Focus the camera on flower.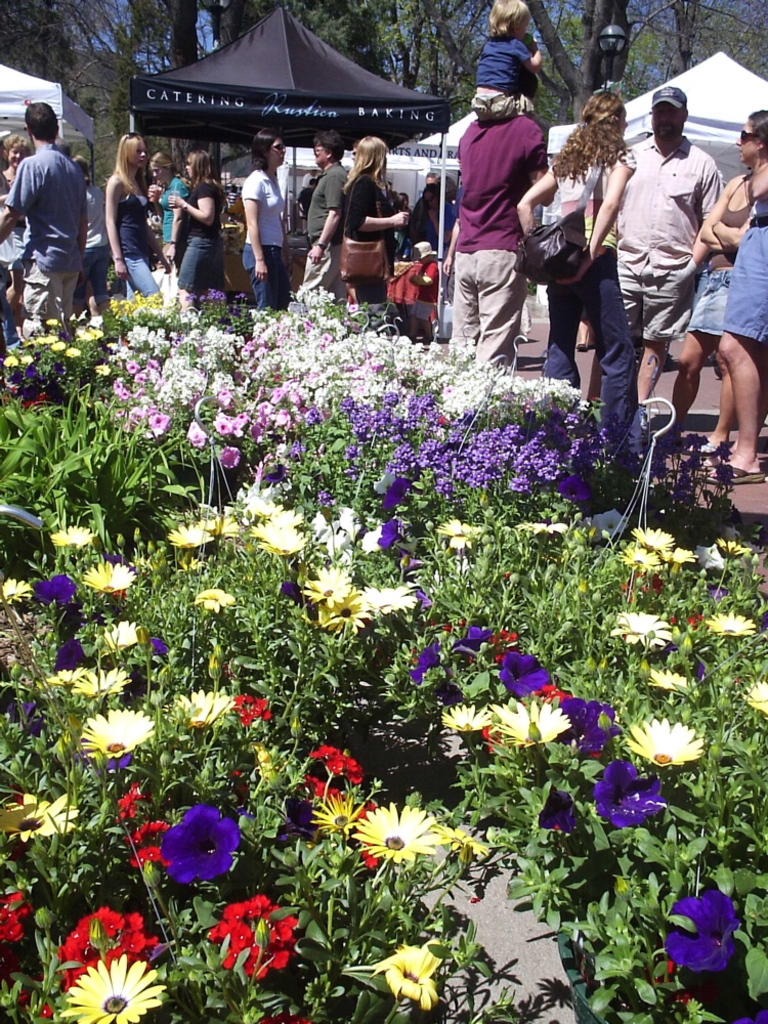
Focus region: region(130, 842, 171, 869).
